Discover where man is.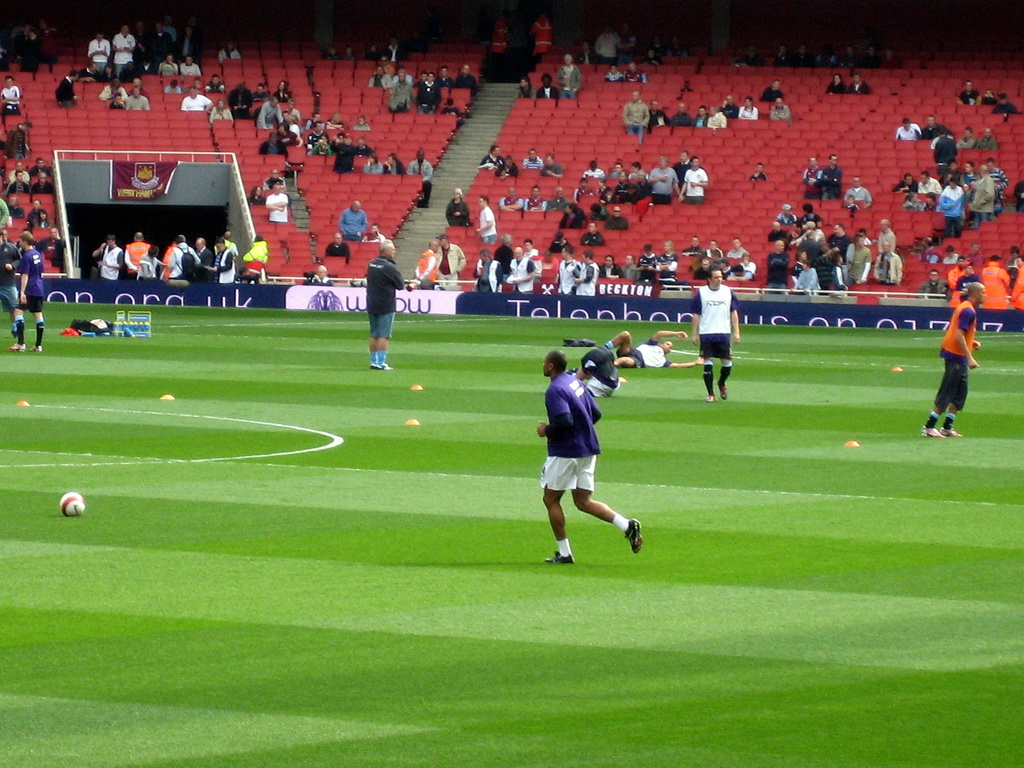
Discovered at region(796, 220, 829, 243).
